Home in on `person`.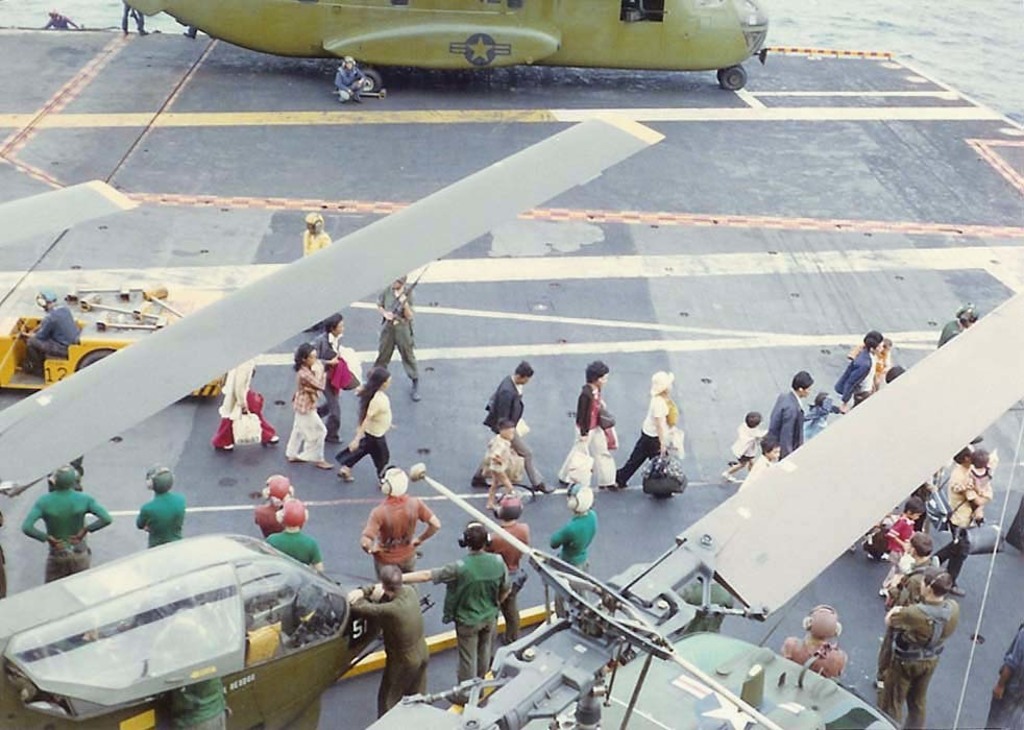
Homed in at select_region(759, 366, 811, 456).
